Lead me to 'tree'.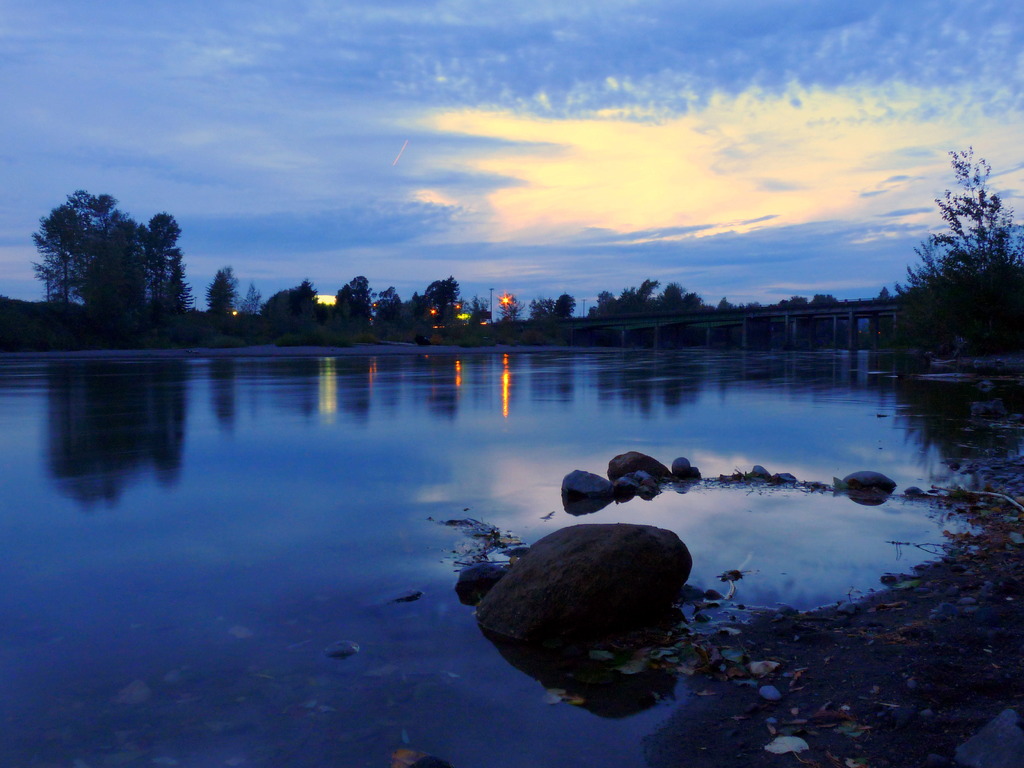
Lead to 716/296/758/327.
